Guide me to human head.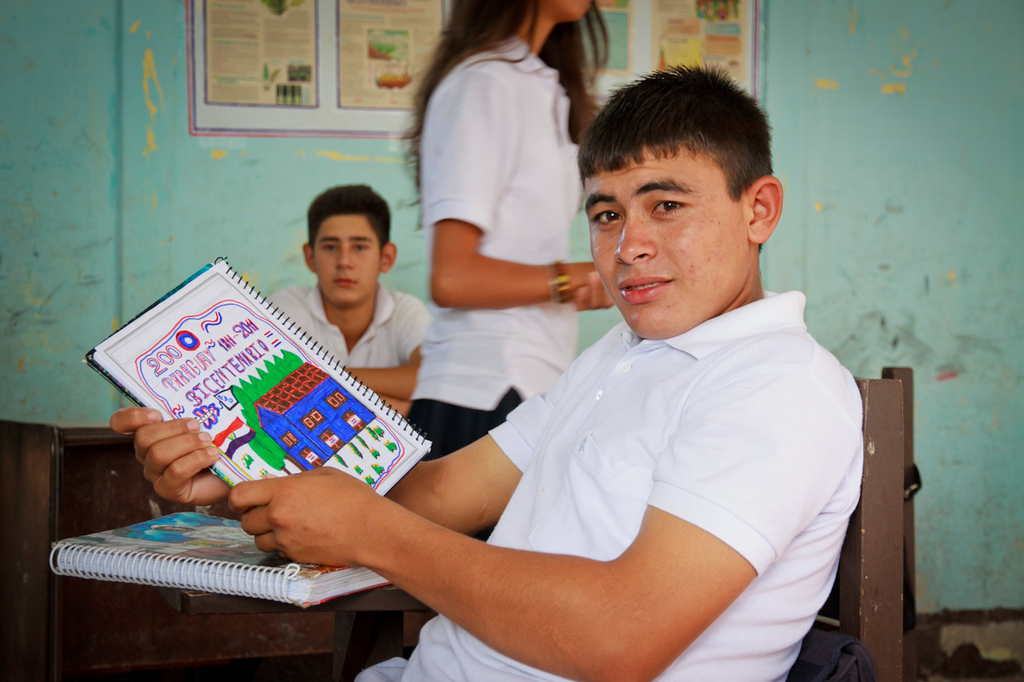
Guidance: bbox=[568, 64, 791, 327].
